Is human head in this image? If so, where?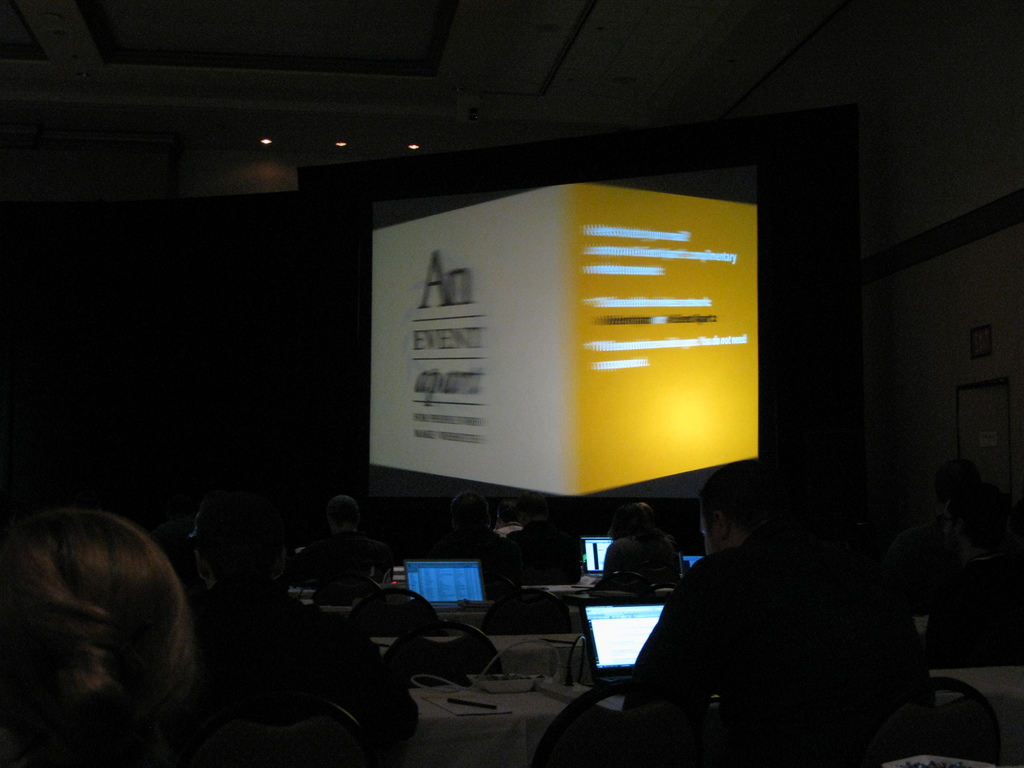
Yes, at 701, 459, 808, 546.
